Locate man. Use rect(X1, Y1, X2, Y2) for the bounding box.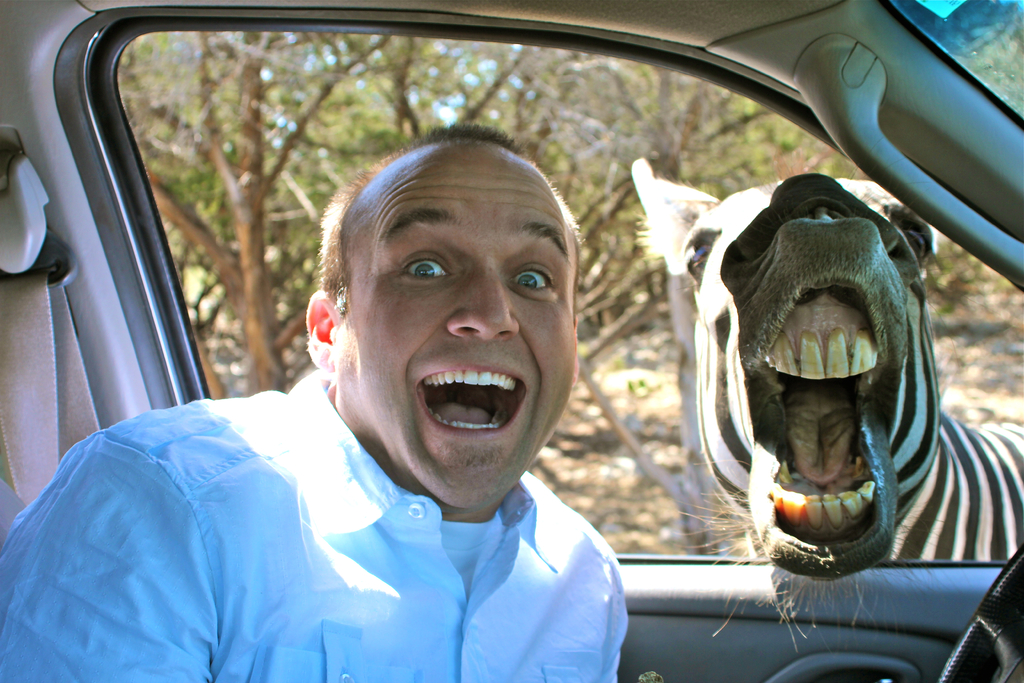
rect(42, 70, 686, 646).
